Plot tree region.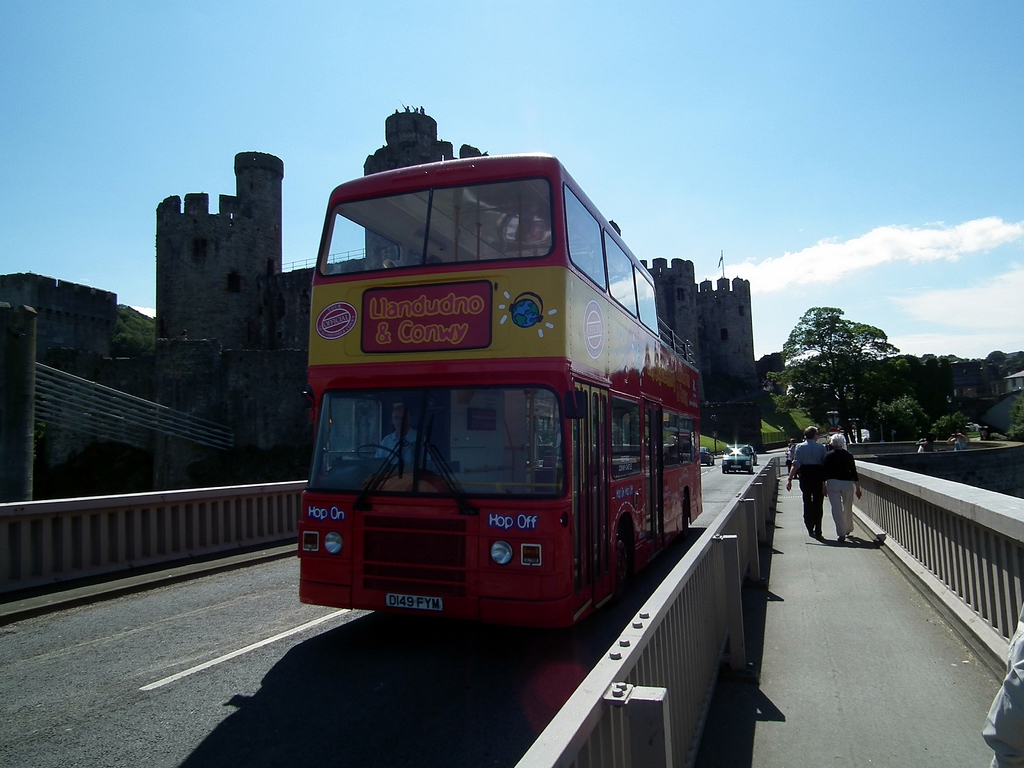
Plotted at x1=770, y1=303, x2=904, y2=449.
